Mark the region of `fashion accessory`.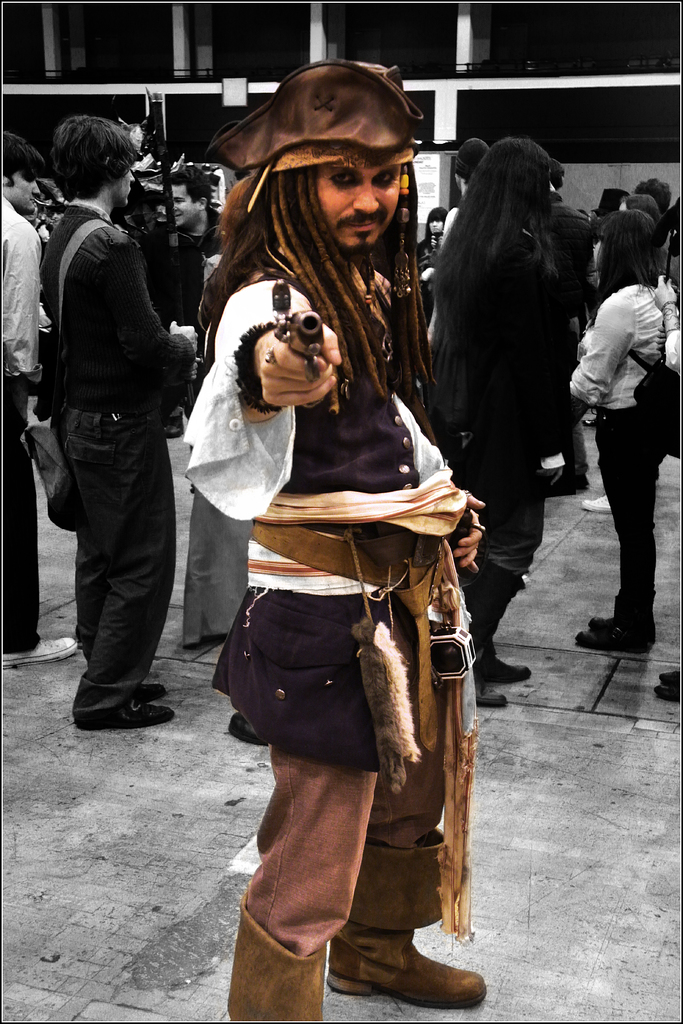
Region: 469/521/486/533.
